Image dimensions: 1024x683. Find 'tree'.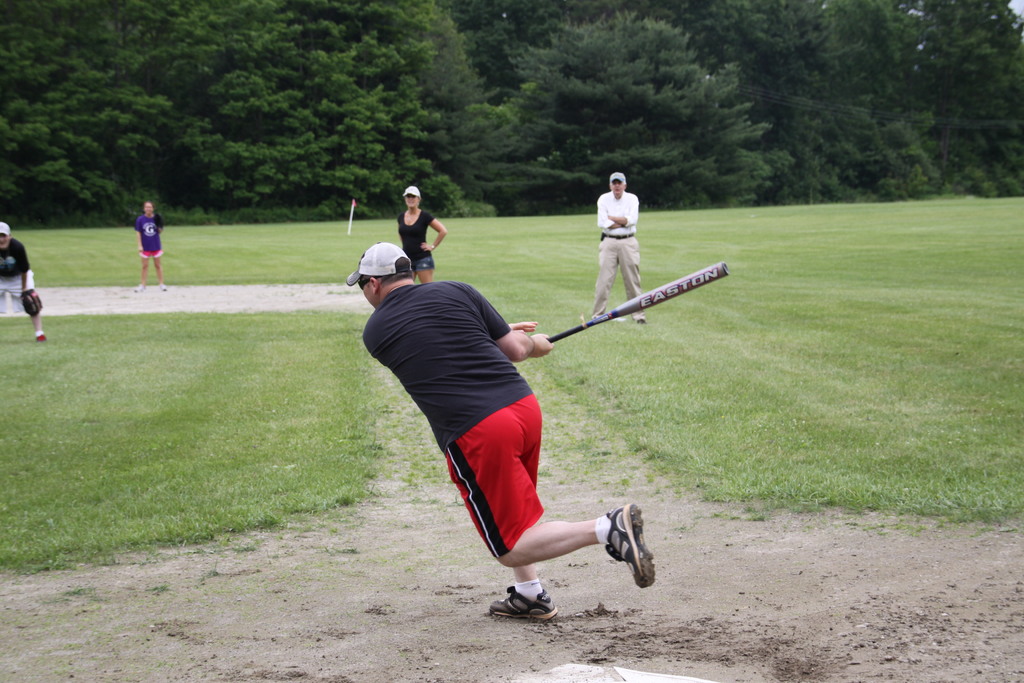
rect(812, 0, 1021, 210).
